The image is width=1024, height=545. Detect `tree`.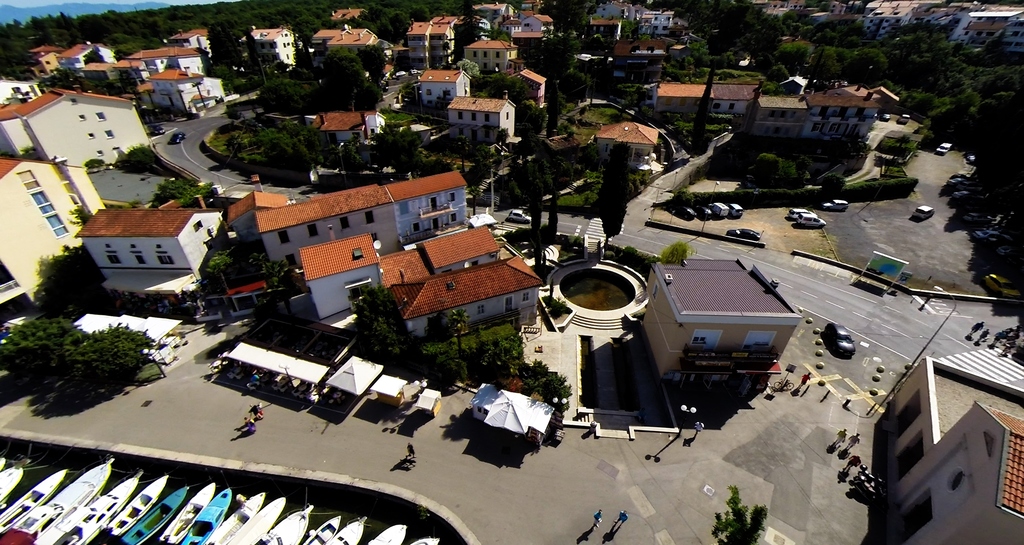
Detection: 0,314,90,381.
